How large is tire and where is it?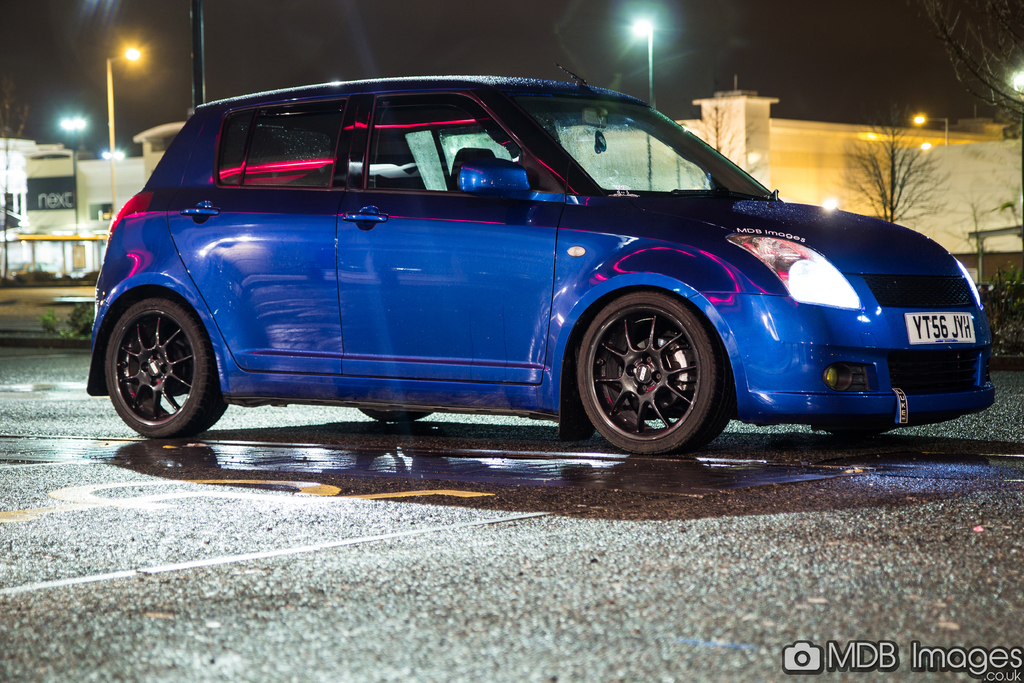
Bounding box: {"x1": 100, "y1": 298, "x2": 228, "y2": 439}.
